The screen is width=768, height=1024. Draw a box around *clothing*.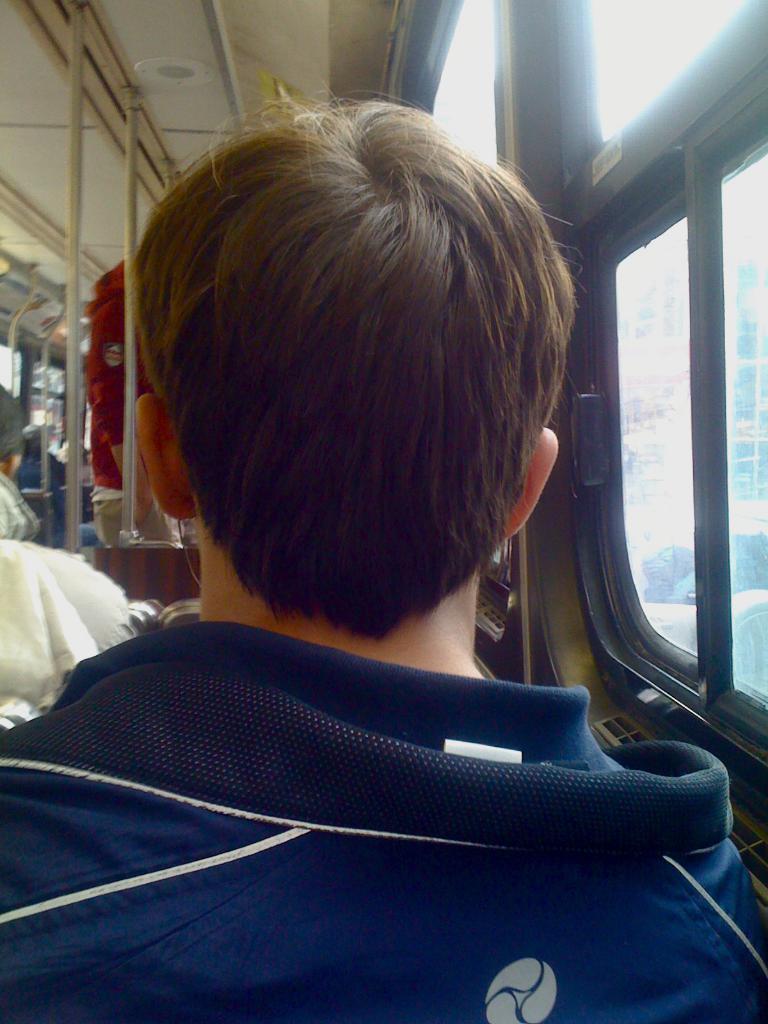
<box>86,260,188,550</box>.
